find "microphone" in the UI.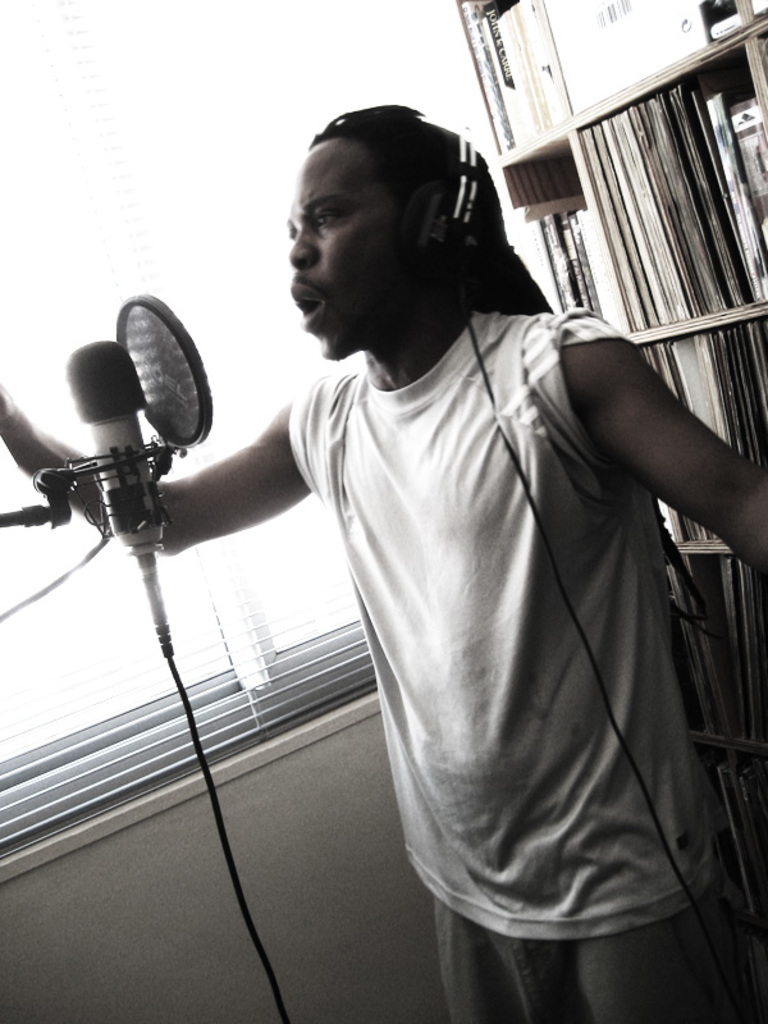
UI element at pyautogui.locateOnScreen(111, 293, 216, 445).
